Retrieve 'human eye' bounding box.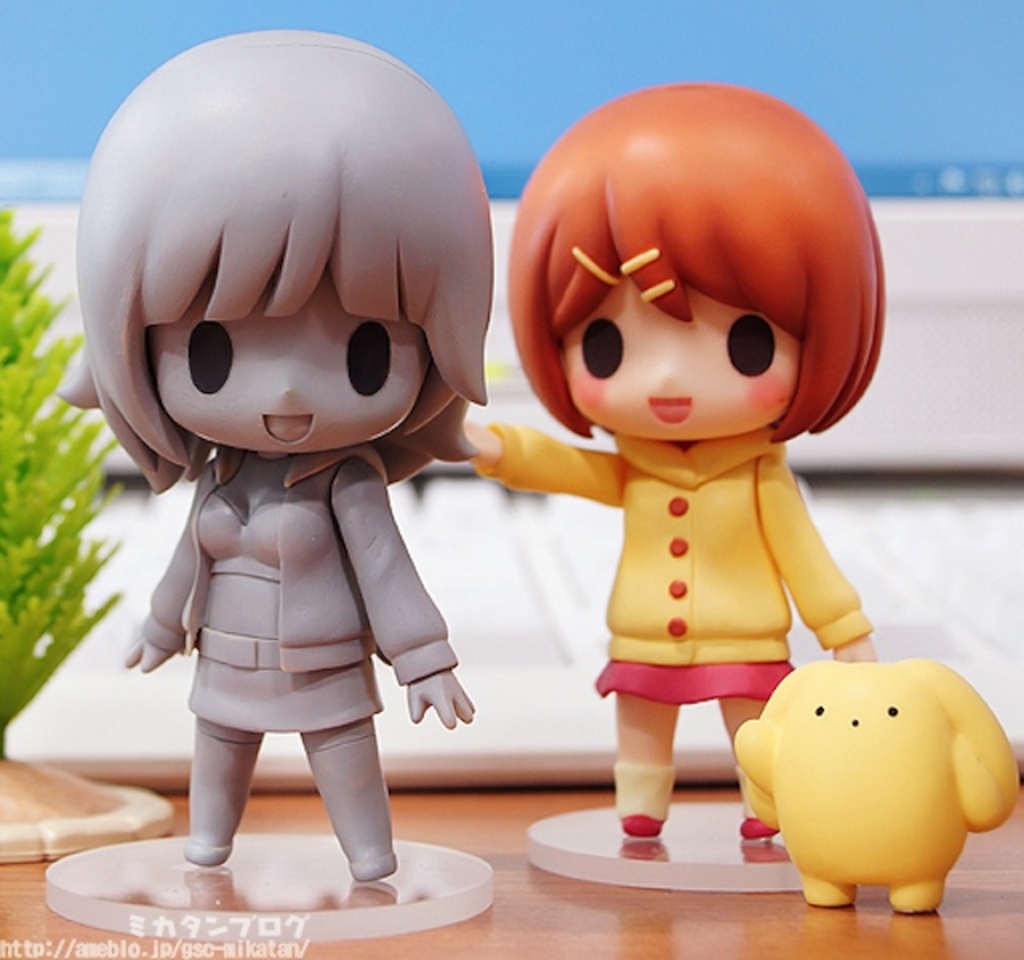
Bounding box: left=341, top=315, right=392, bottom=402.
